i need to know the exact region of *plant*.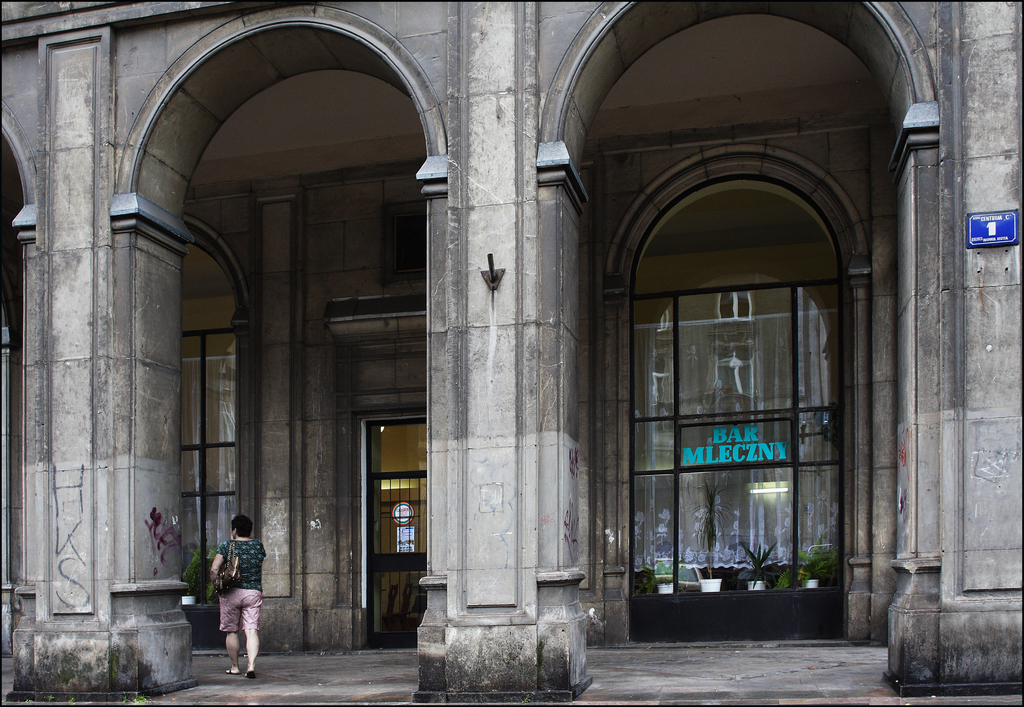
Region: 683/469/737/580.
